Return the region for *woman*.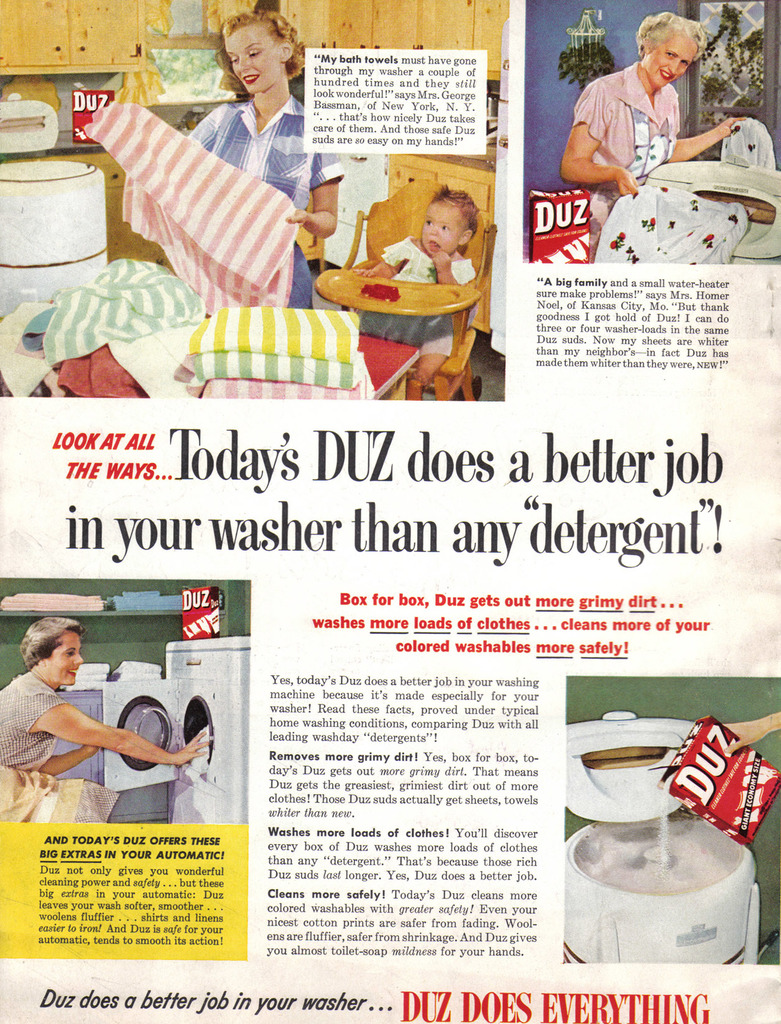
176, 4, 341, 310.
